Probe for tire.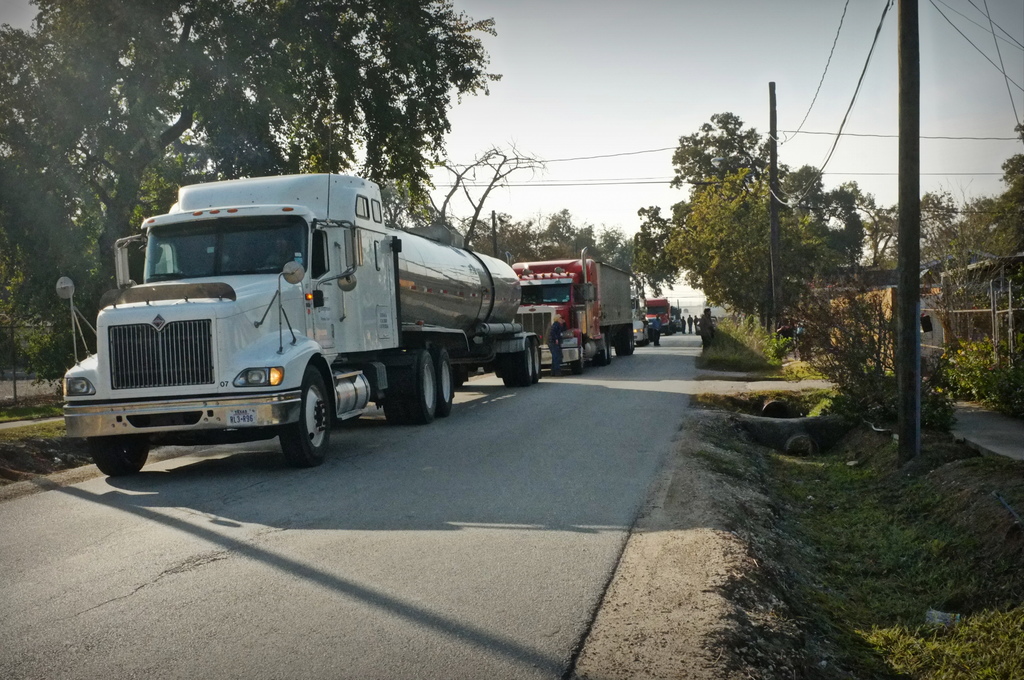
Probe result: box=[573, 342, 583, 373].
